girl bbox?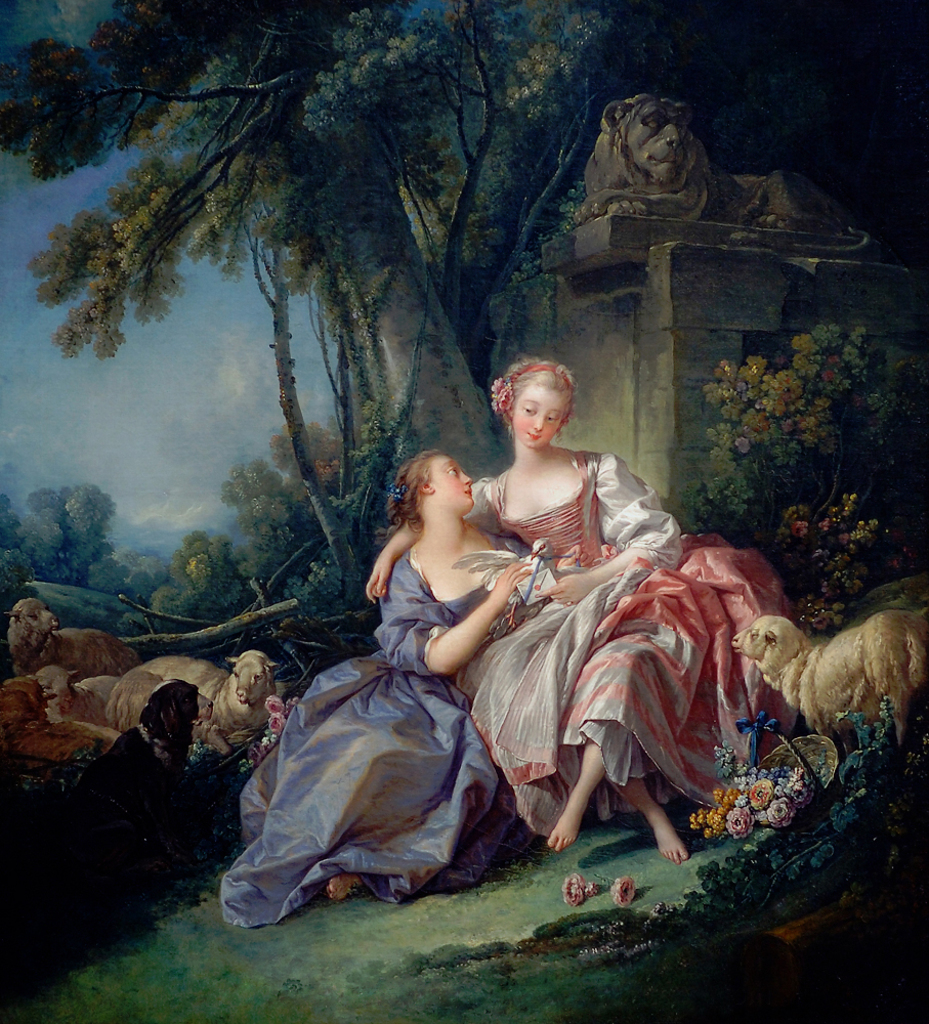
{"left": 206, "top": 445, "right": 576, "bottom": 930}
